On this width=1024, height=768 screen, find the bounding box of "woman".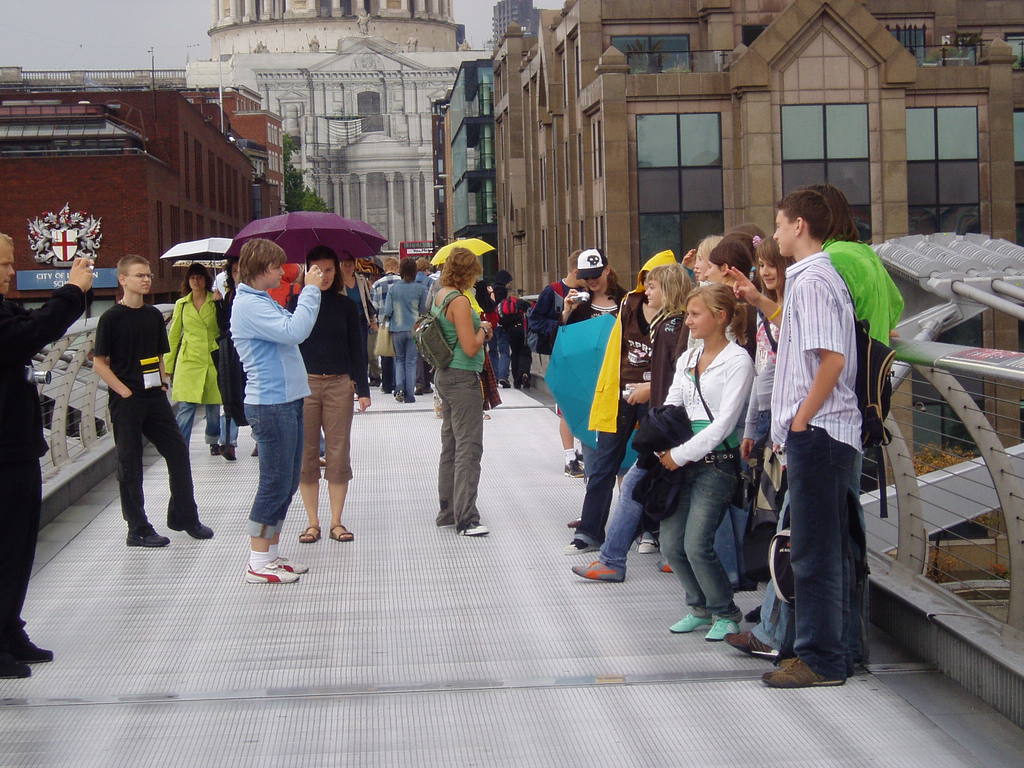
Bounding box: region(797, 177, 902, 661).
